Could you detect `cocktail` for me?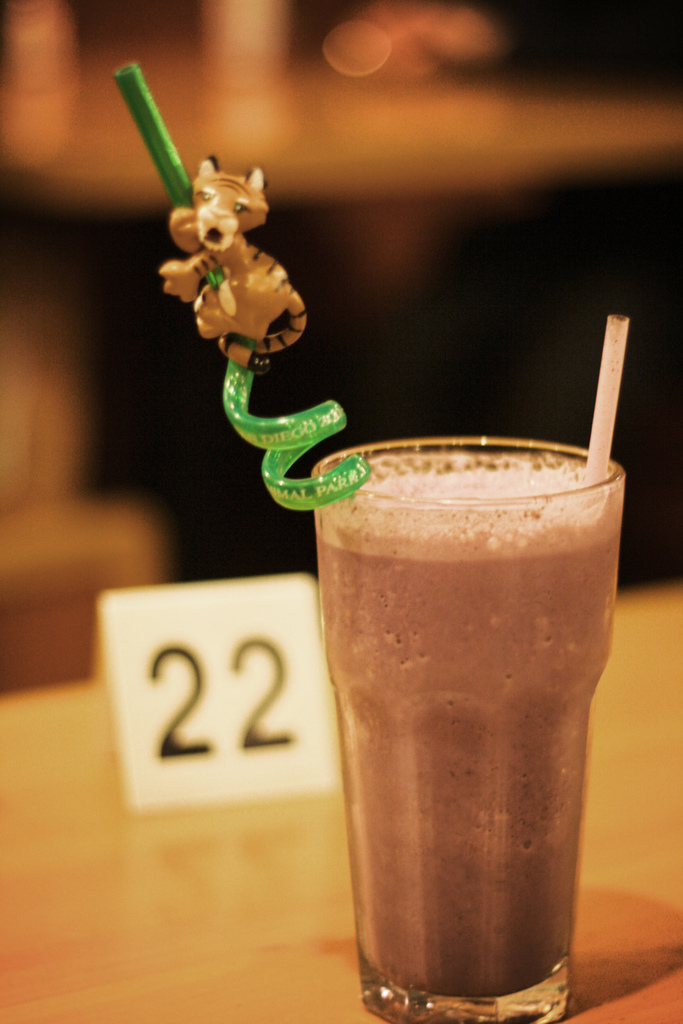
Detection result: 111/59/630/1023.
